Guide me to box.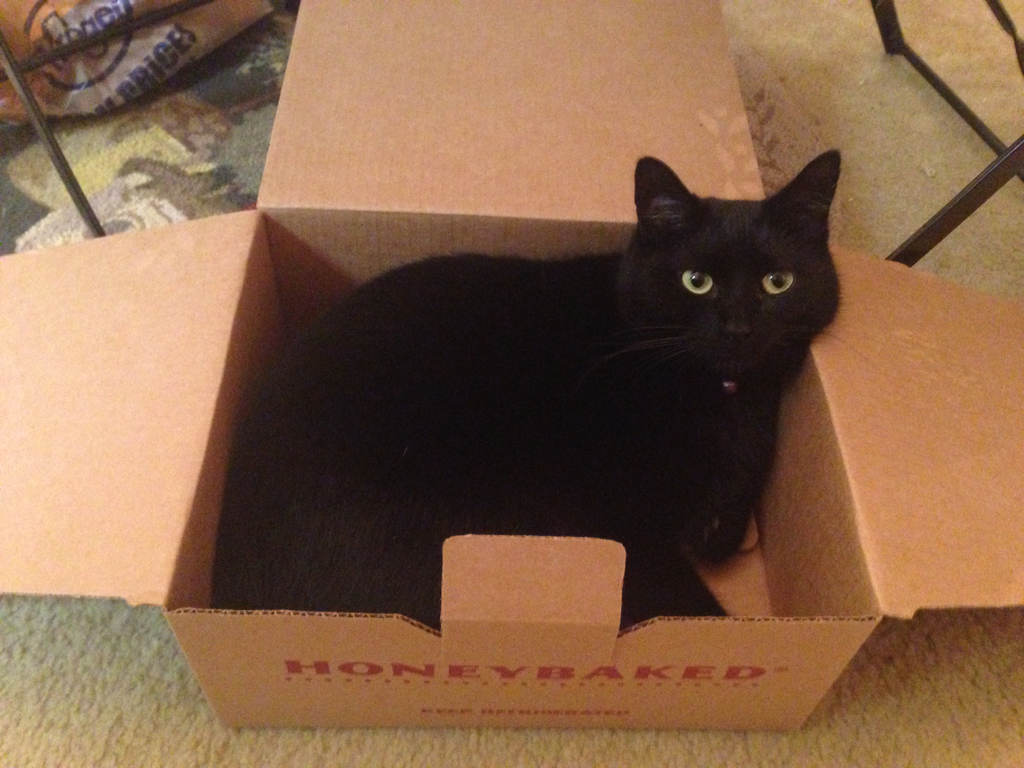
Guidance: Rect(0, 0, 1023, 740).
